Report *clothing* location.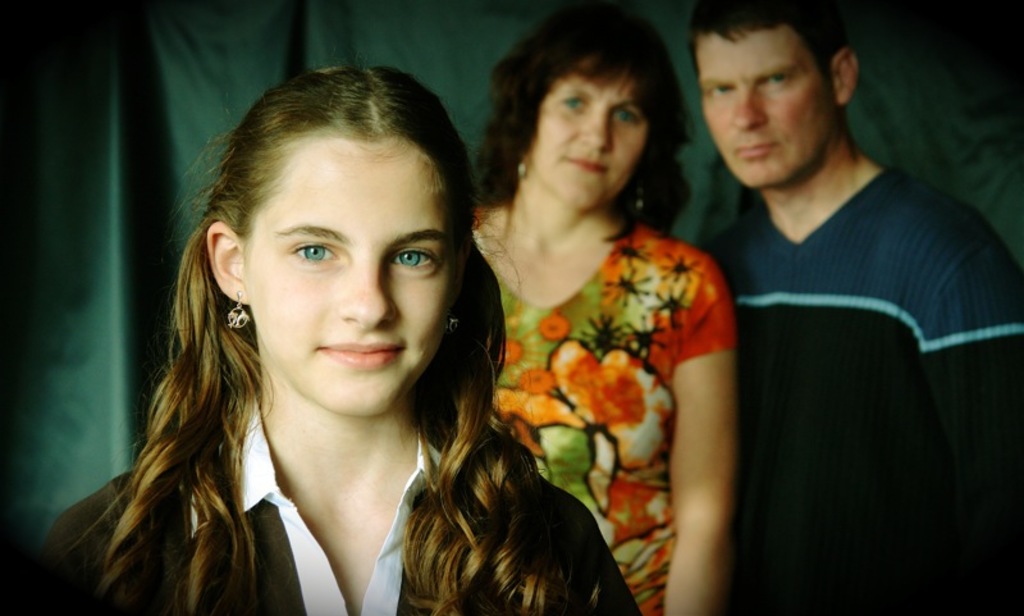
Report: 23/391/644/615.
